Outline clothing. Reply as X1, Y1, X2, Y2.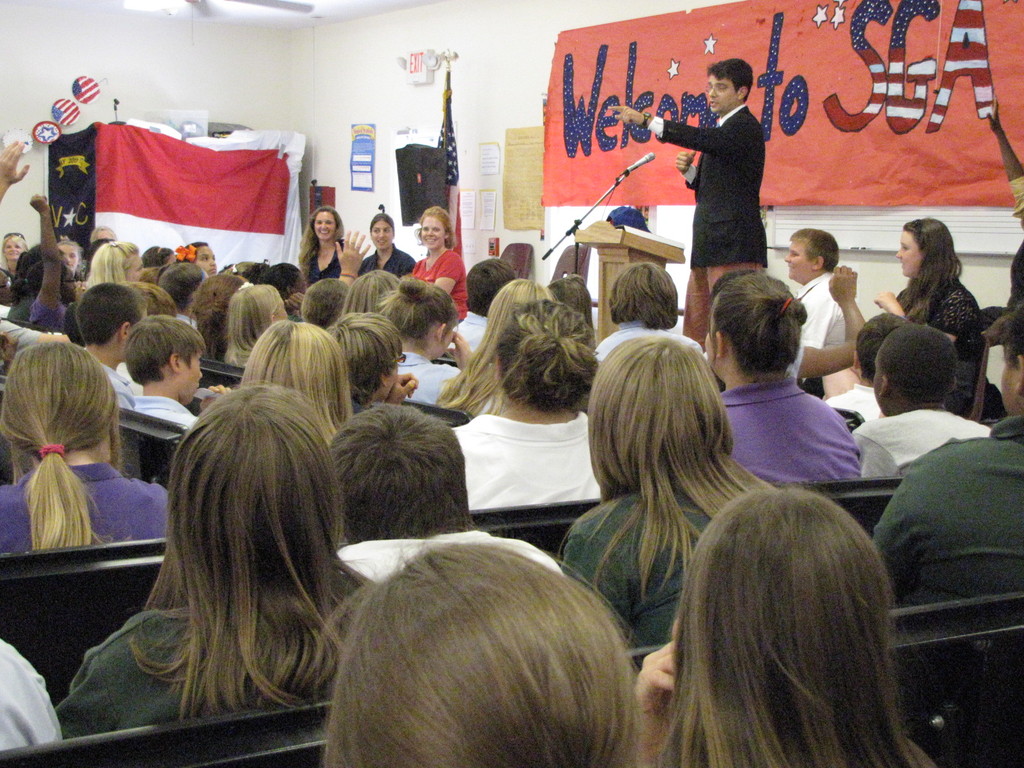
306, 253, 340, 288.
